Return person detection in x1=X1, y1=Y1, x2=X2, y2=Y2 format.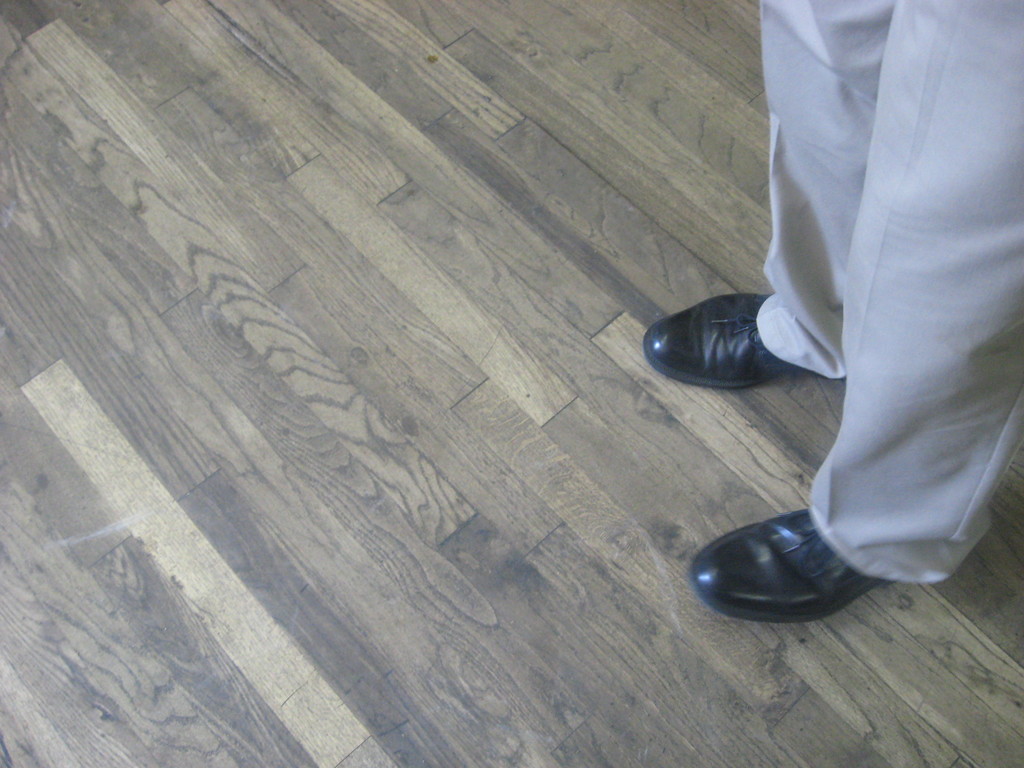
x1=644, y1=0, x2=1023, y2=626.
